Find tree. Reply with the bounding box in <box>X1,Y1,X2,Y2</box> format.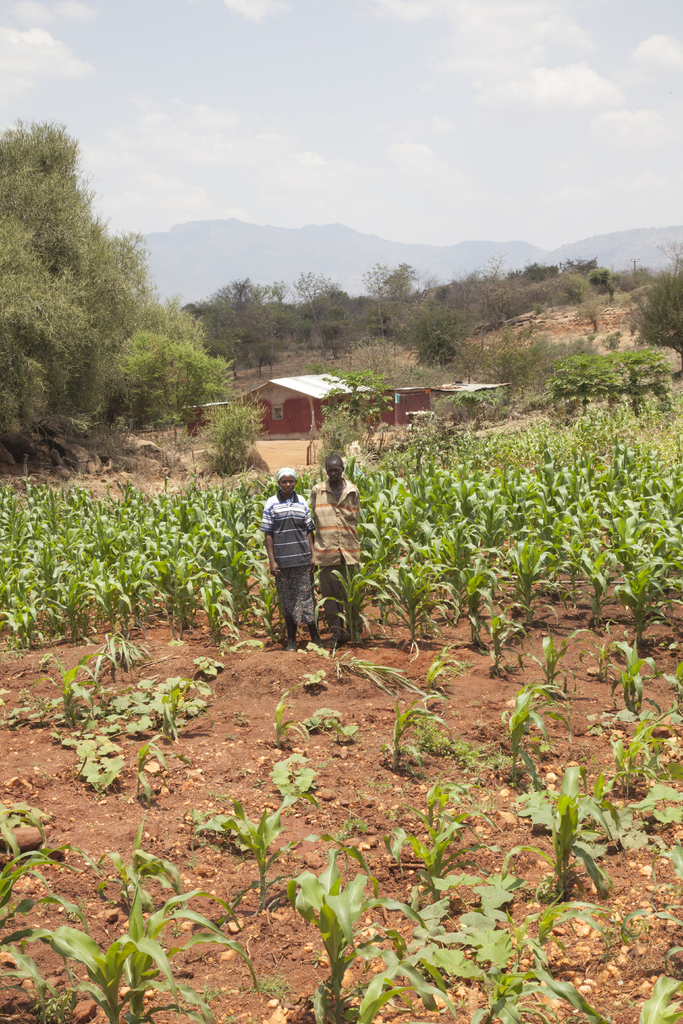
<box>3,129,245,502</box>.
